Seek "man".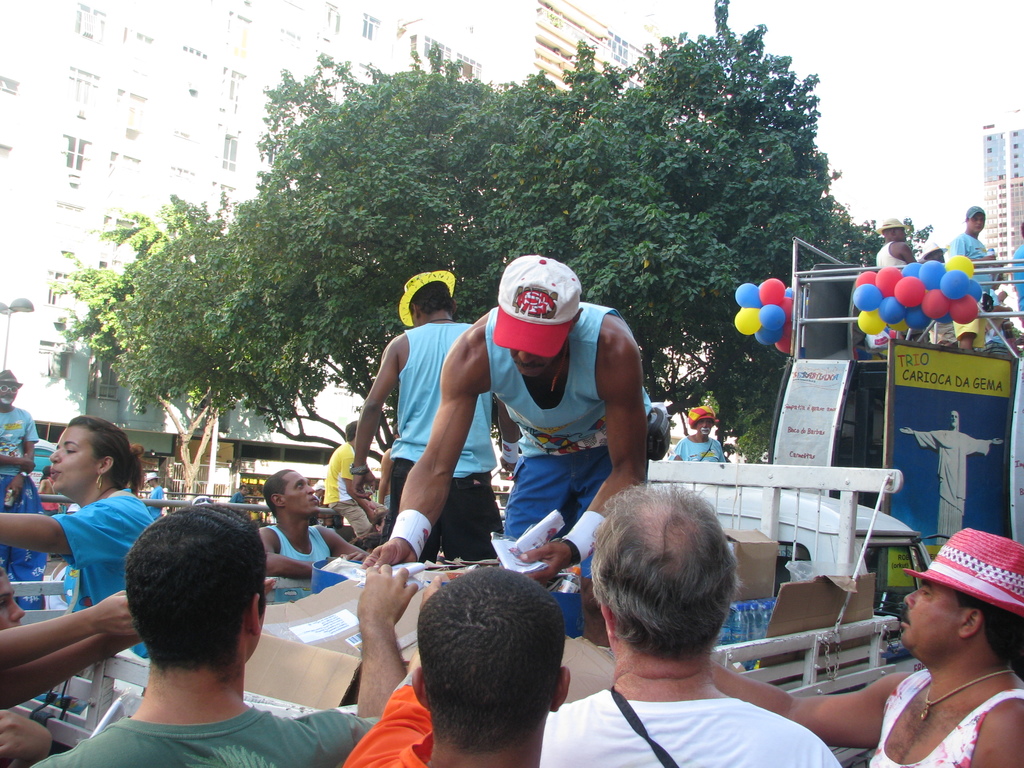
crop(900, 410, 1004, 545).
